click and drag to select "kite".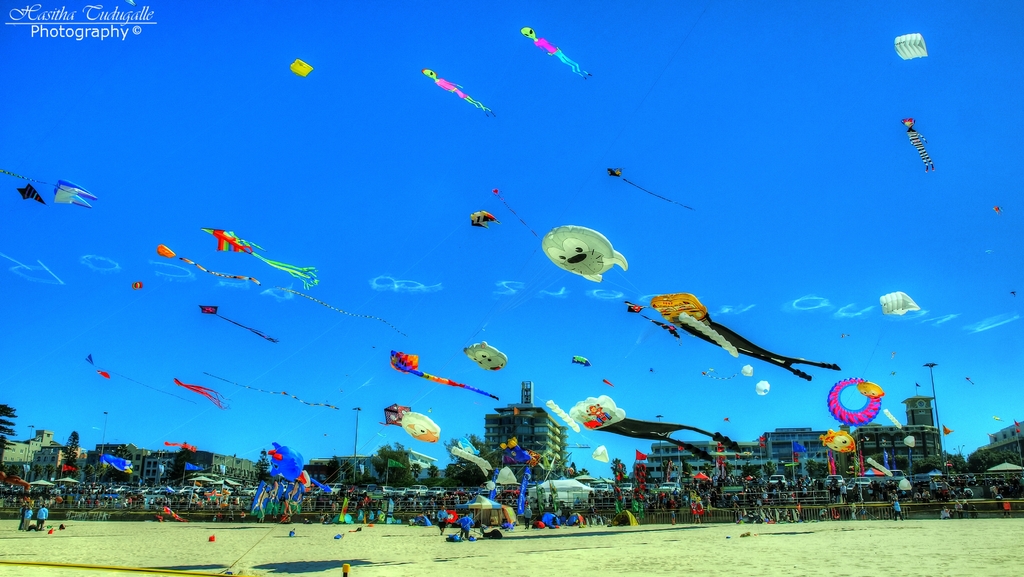
Selection: <region>897, 115, 936, 174</region>.
